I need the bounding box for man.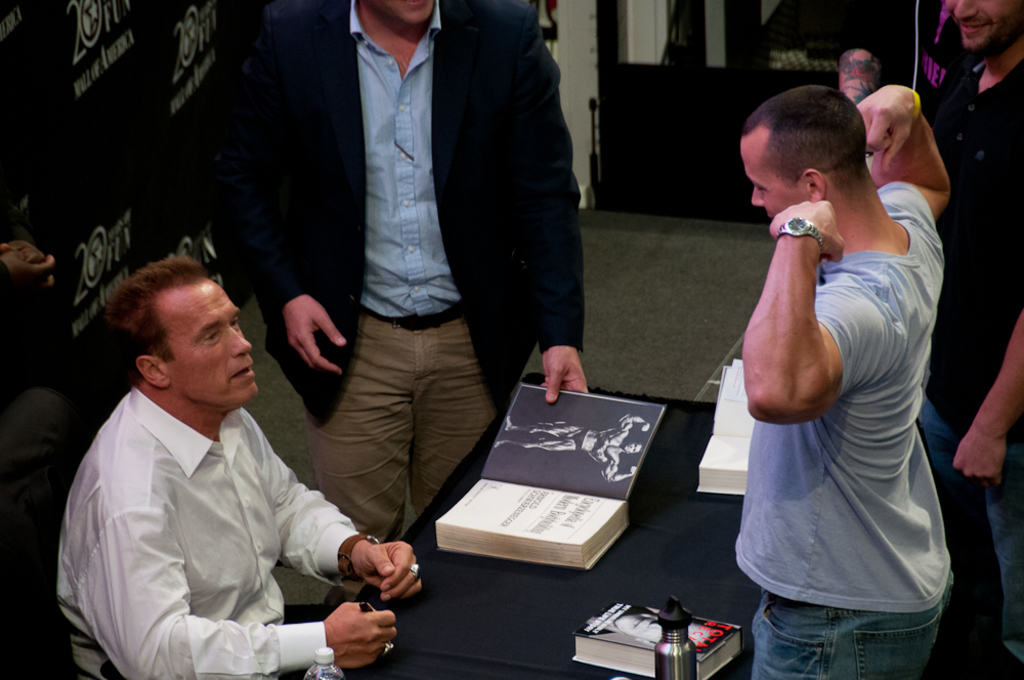
Here it is: (x1=245, y1=0, x2=595, y2=541).
